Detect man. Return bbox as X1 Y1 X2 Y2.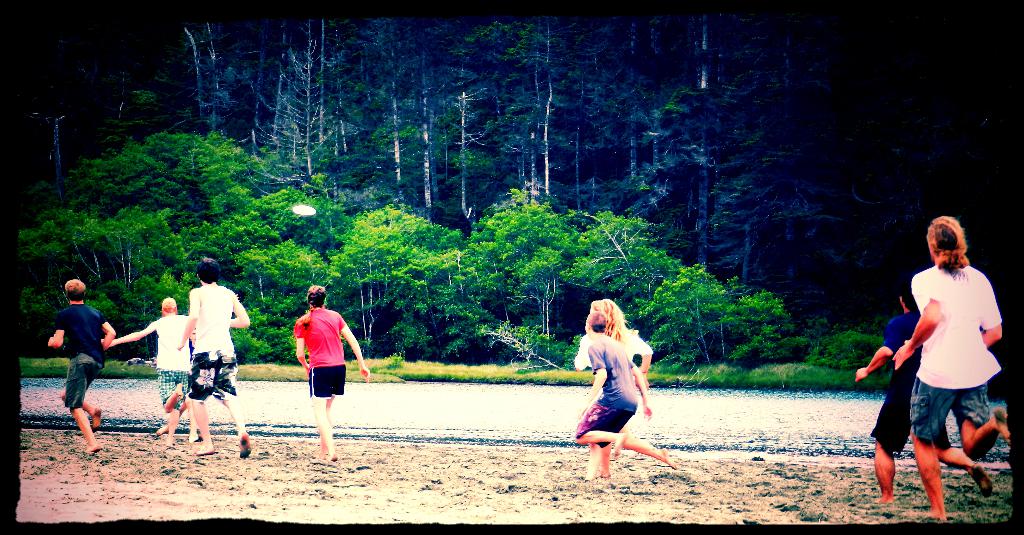
573 309 653 479.
